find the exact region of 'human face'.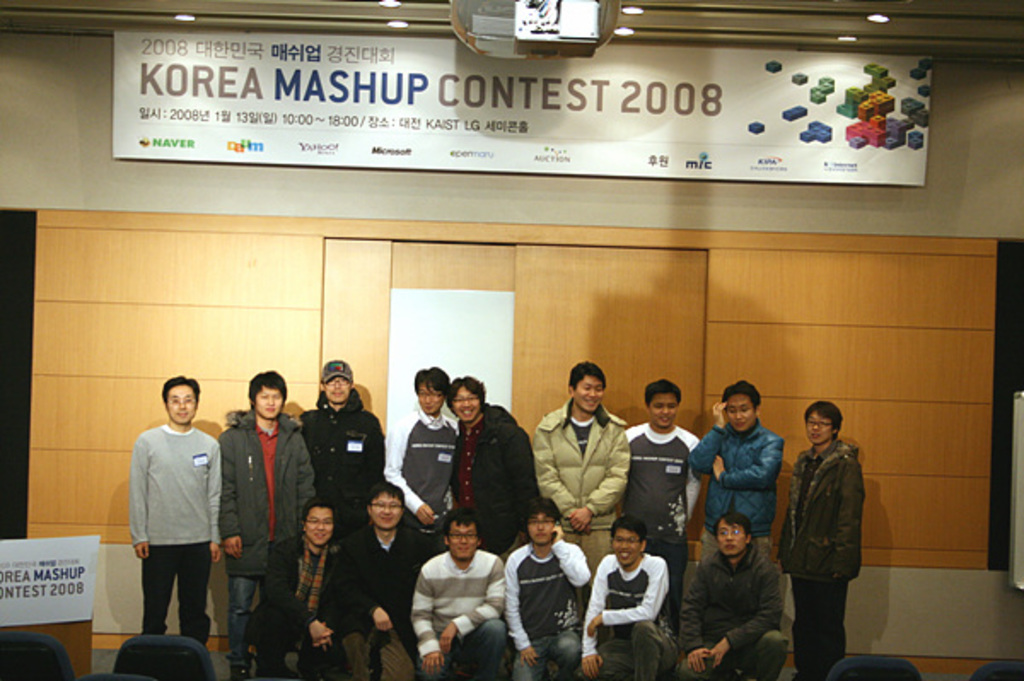
Exact region: pyautogui.locateOnScreen(715, 521, 749, 562).
